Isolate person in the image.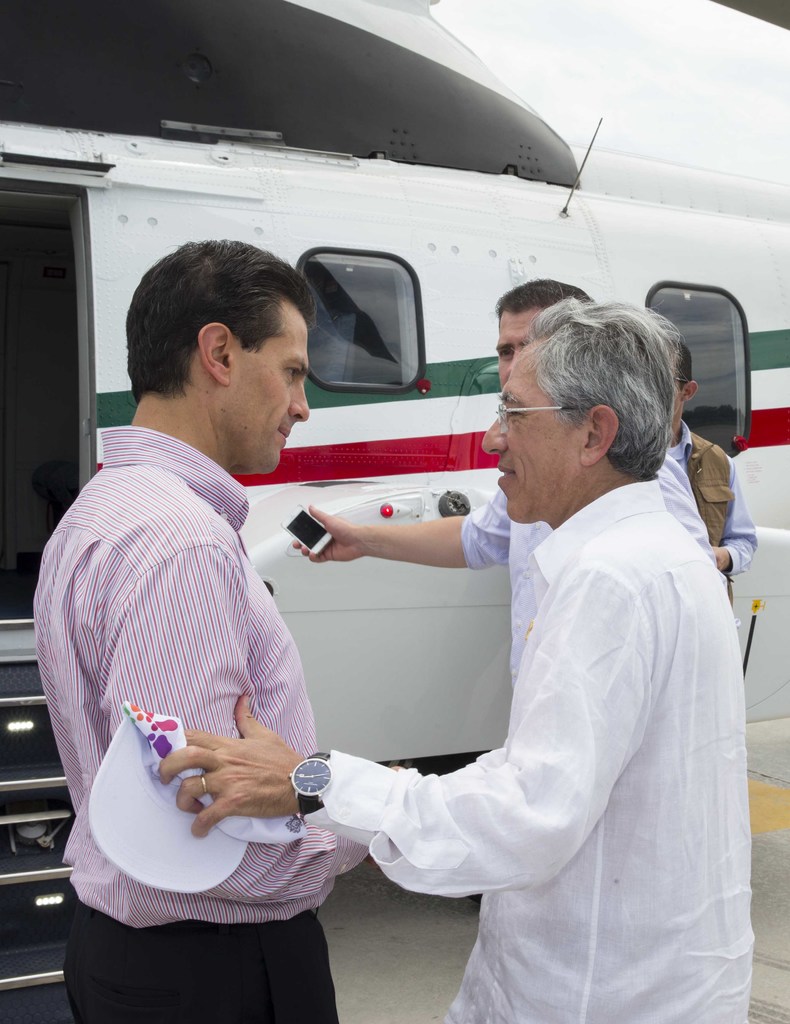
Isolated region: <region>674, 330, 759, 607</region>.
